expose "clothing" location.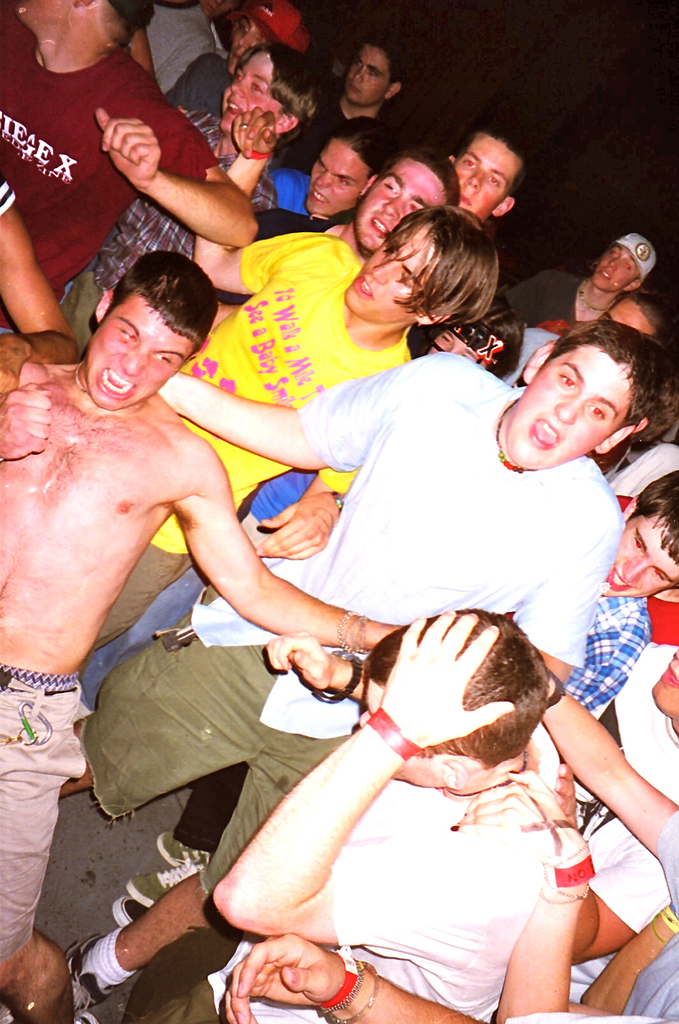
Exposed at left=72, top=99, right=224, bottom=339.
